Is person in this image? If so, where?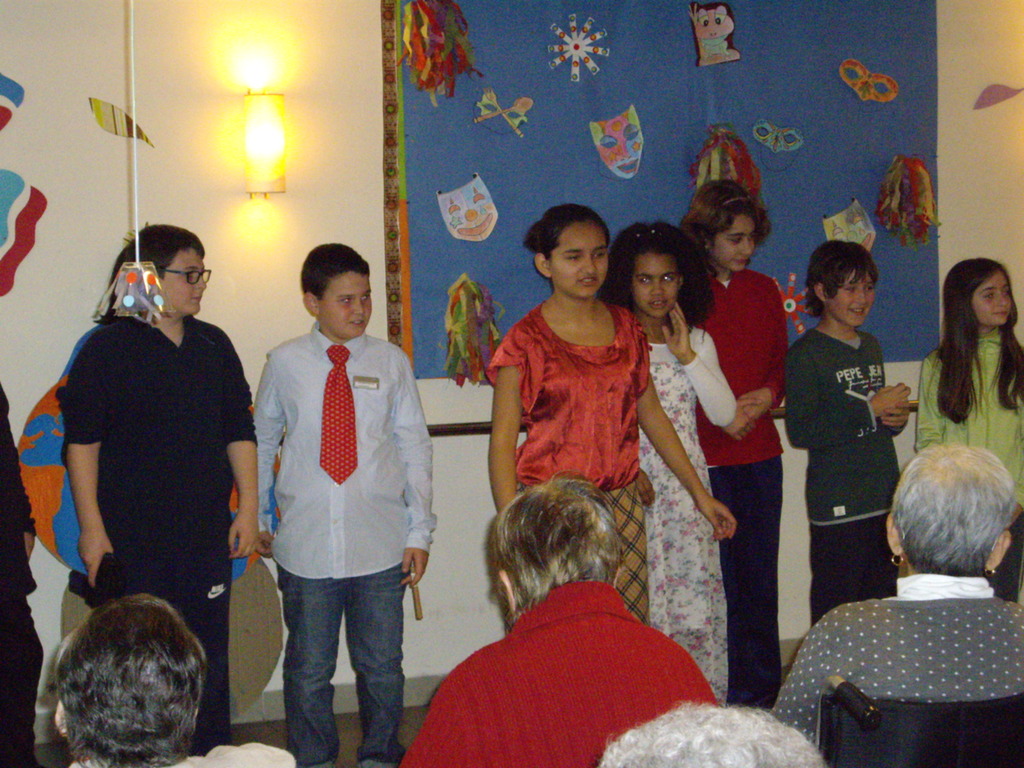
Yes, at 918, 256, 1020, 522.
